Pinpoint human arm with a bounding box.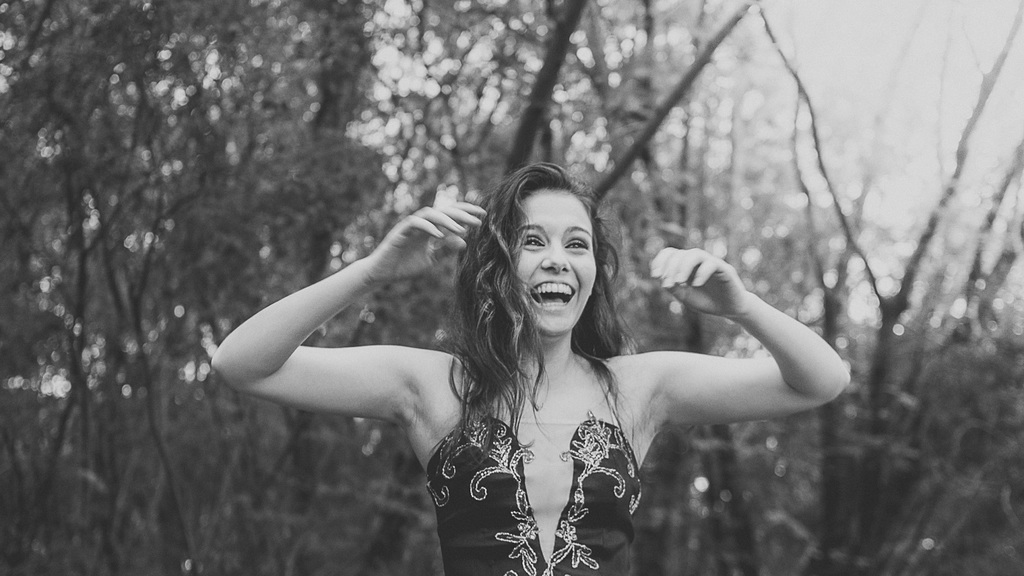
x1=616 y1=233 x2=847 y2=475.
